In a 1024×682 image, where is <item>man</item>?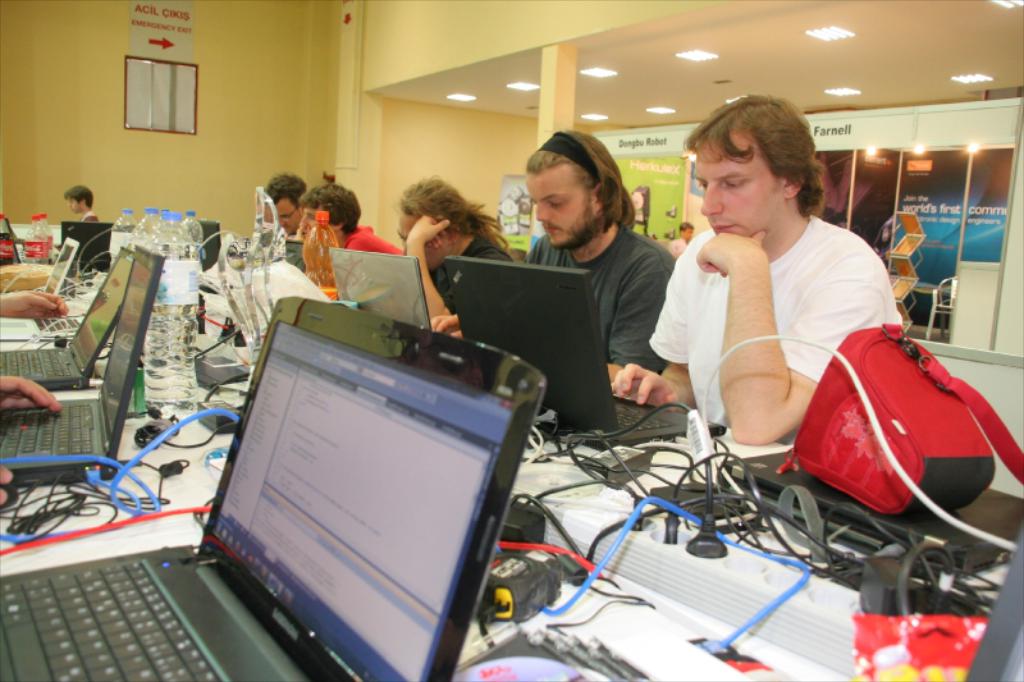
(left=641, top=122, right=941, bottom=502).
